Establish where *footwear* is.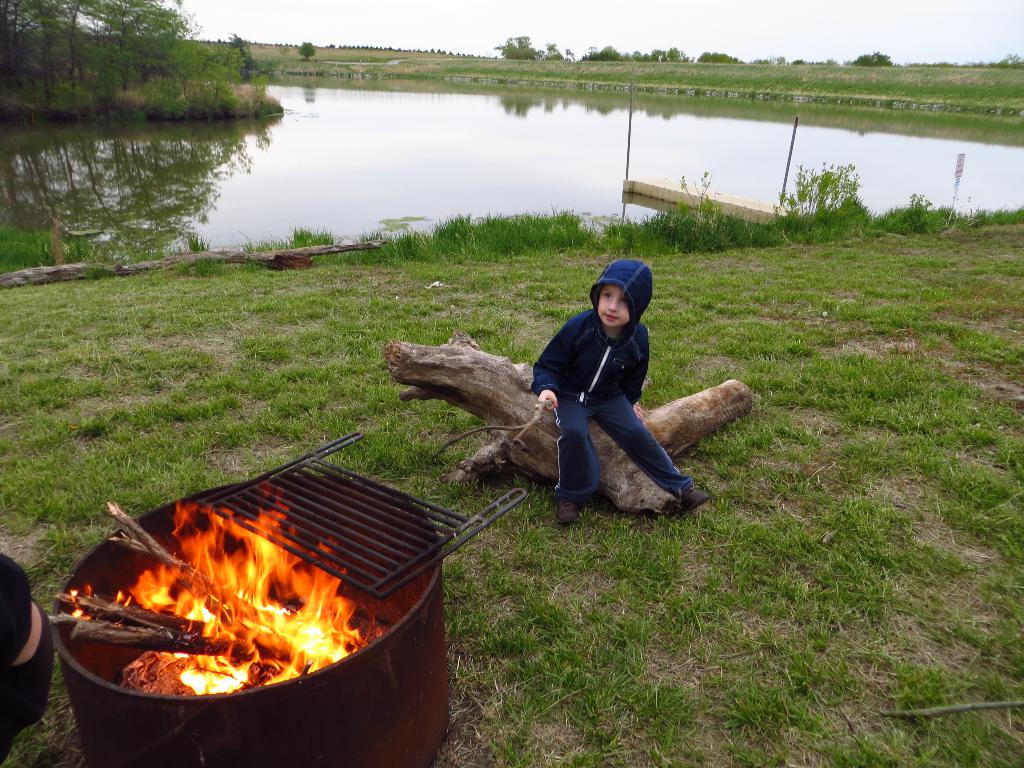
Established at box=[680, 484, 708, 513].
